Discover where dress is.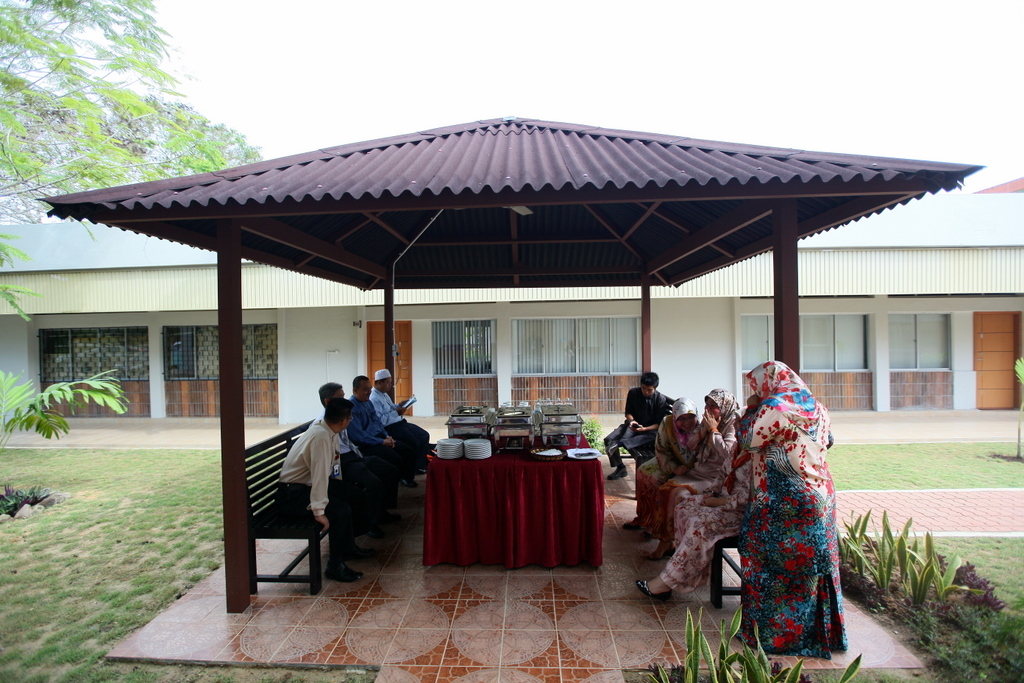
Discovered at (660,420,757,595).
